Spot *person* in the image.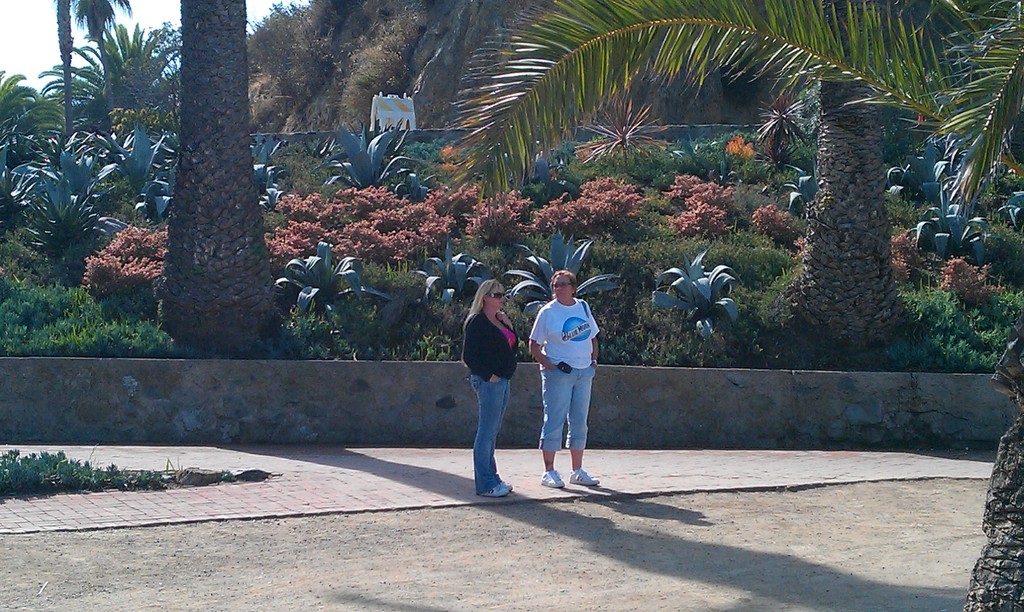
*person* found at box=[463, 276, 518, 496].
